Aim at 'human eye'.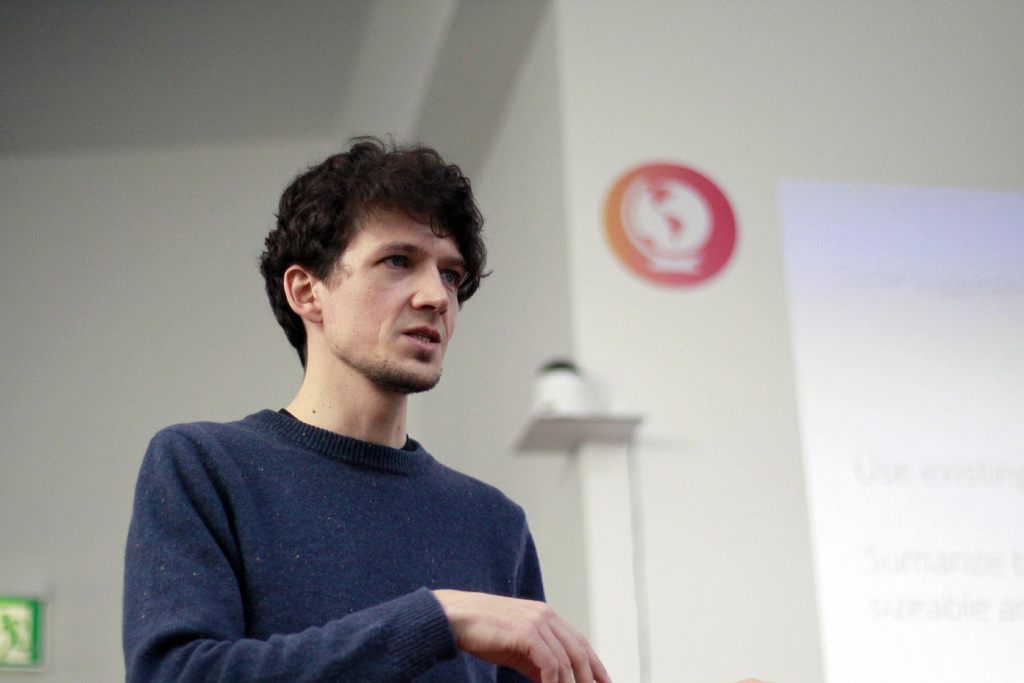
Aimed at [435,262,461,293].
